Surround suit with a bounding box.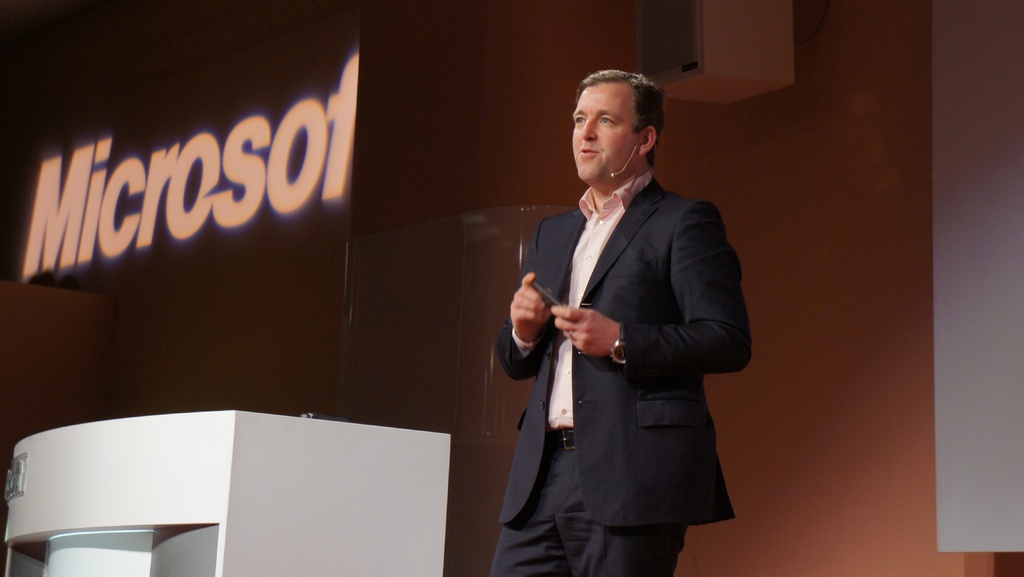
Rect(495, 169, 755, 576).
